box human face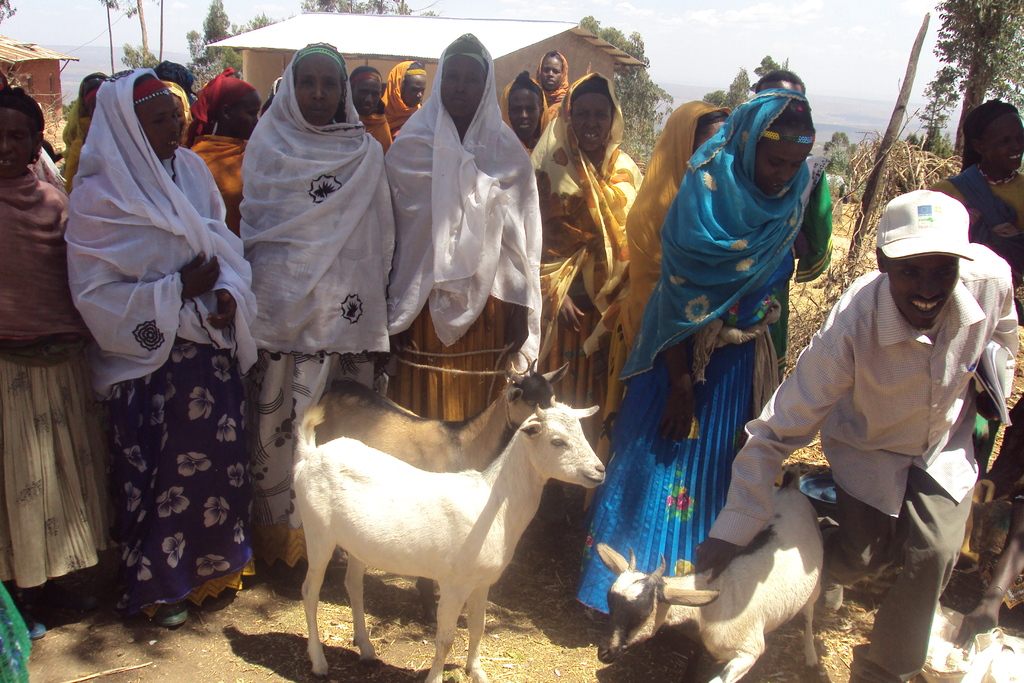
BBox(541, 57, 561, 93)
